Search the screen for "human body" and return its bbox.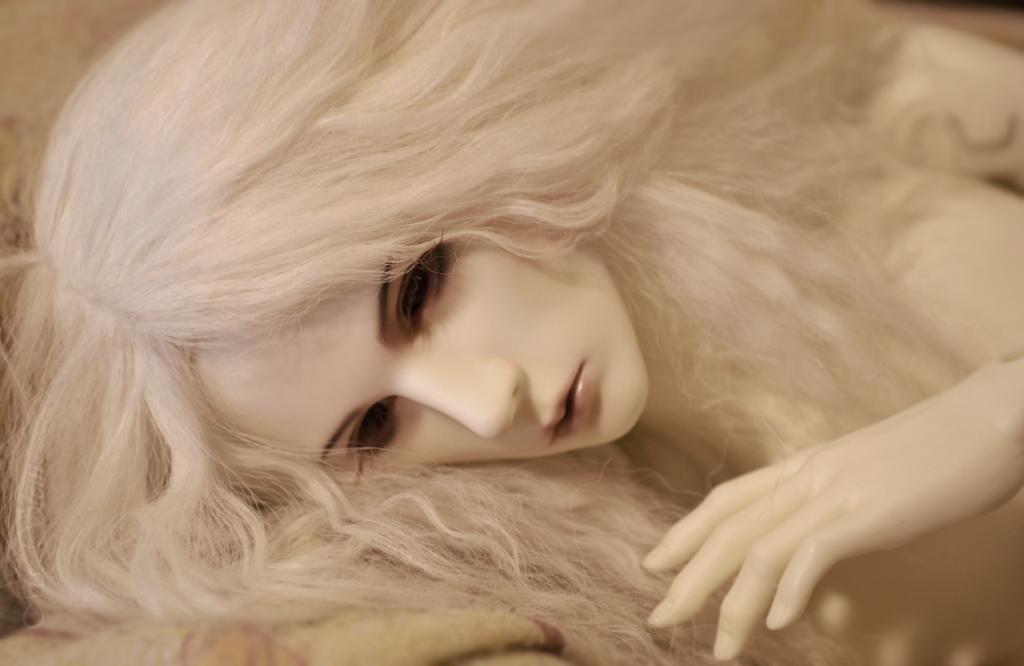
Found: <bbox>1, 0, 1023, 665</bbox>.
